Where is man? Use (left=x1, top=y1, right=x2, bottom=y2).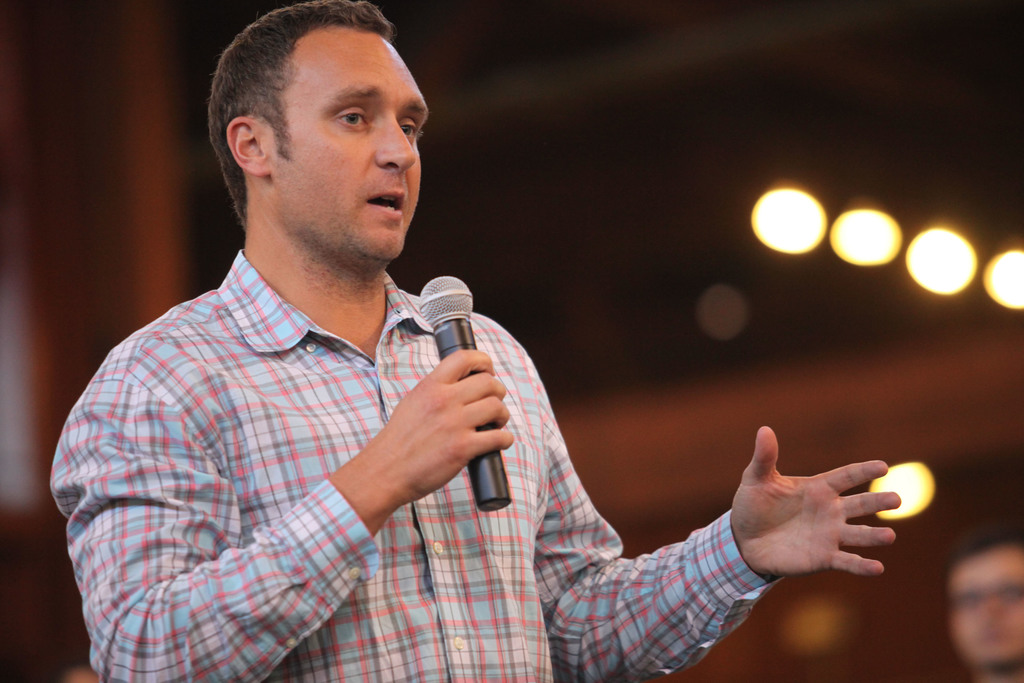
(left=51, top=0, right=902, bottom=682).
